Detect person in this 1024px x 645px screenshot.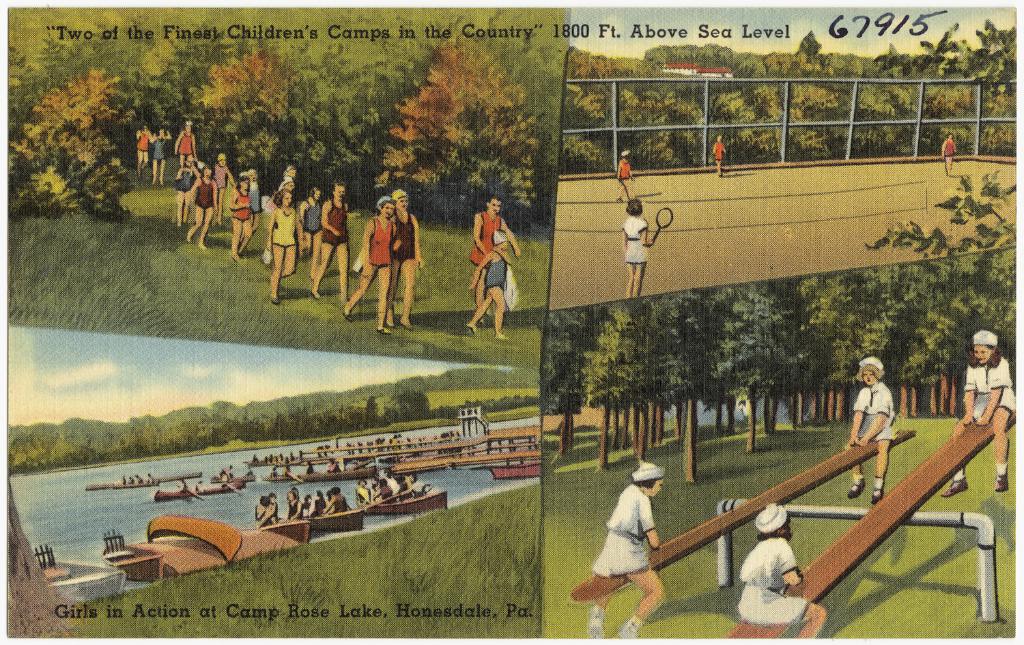
Detection: bbox=(618, 197, 659, 300).
